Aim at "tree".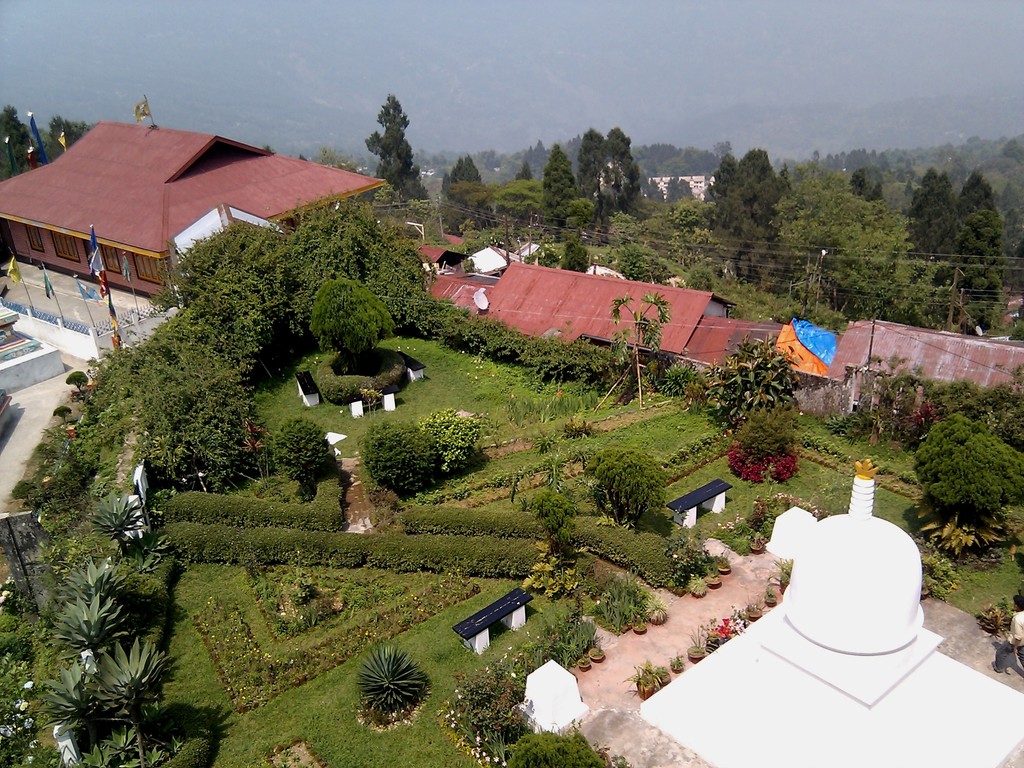
Aimed at detection(583, 444, 666, 536).
